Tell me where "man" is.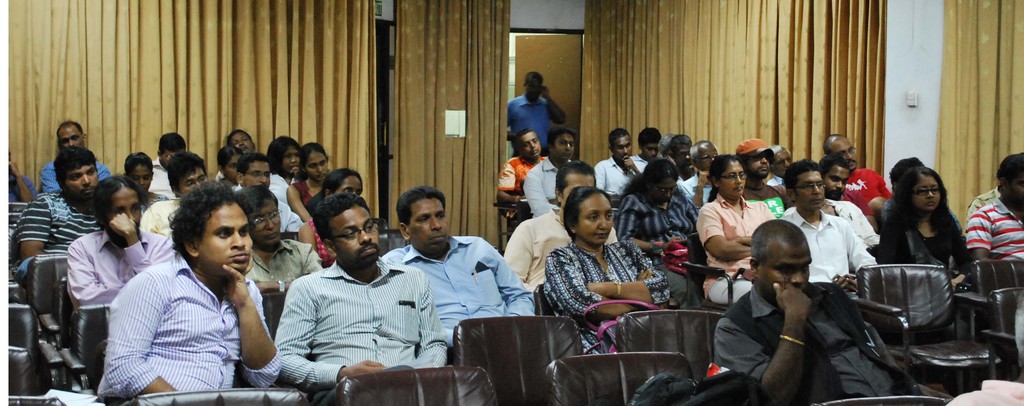
"man" is at [left=635, top=127, right=664, bottom=172].
